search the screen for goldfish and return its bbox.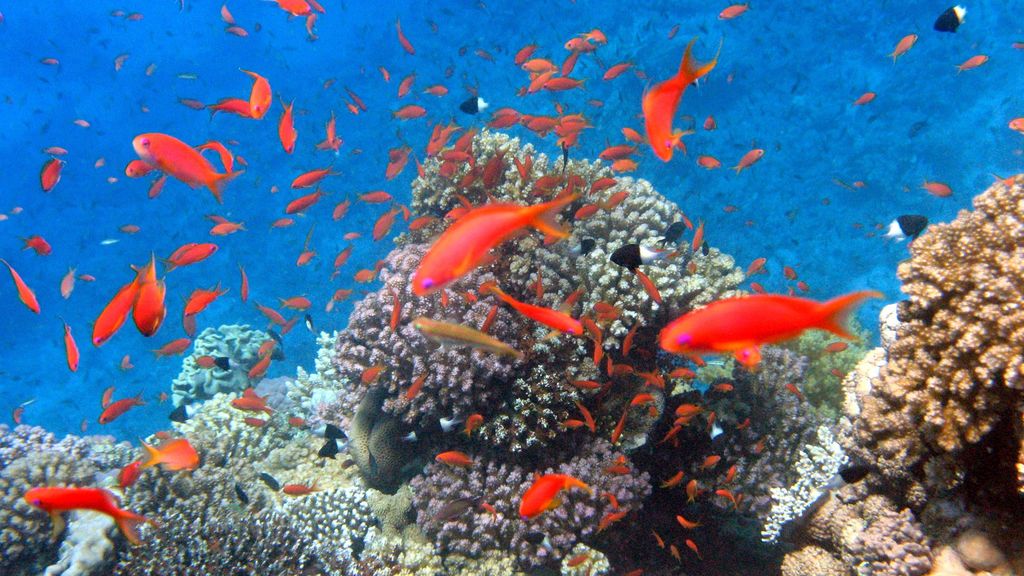
Found: BBox(746, 256, 767, 277).
